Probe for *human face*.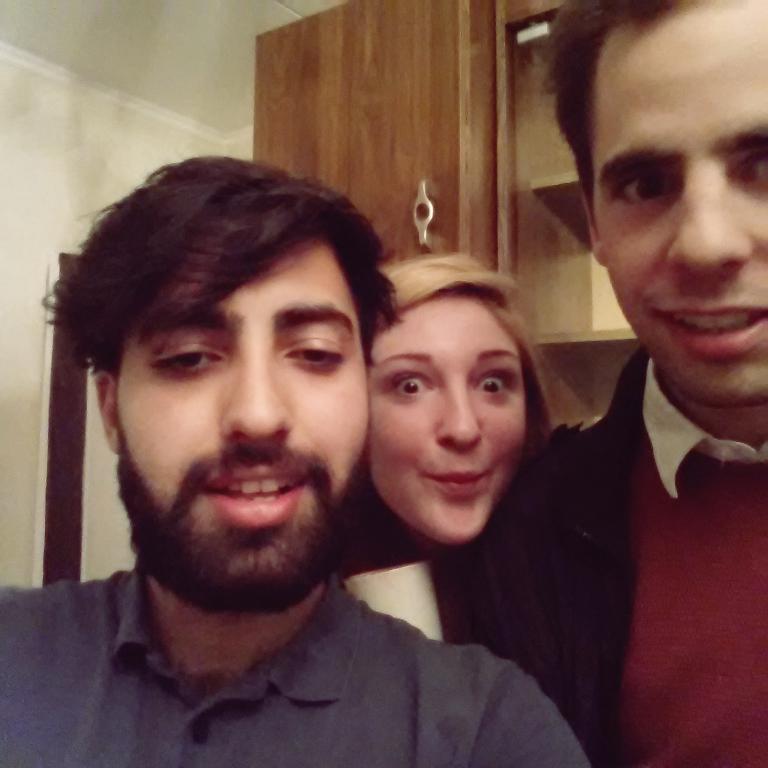
Probe result: (left=593, top=0, right=767, bottom=409).
